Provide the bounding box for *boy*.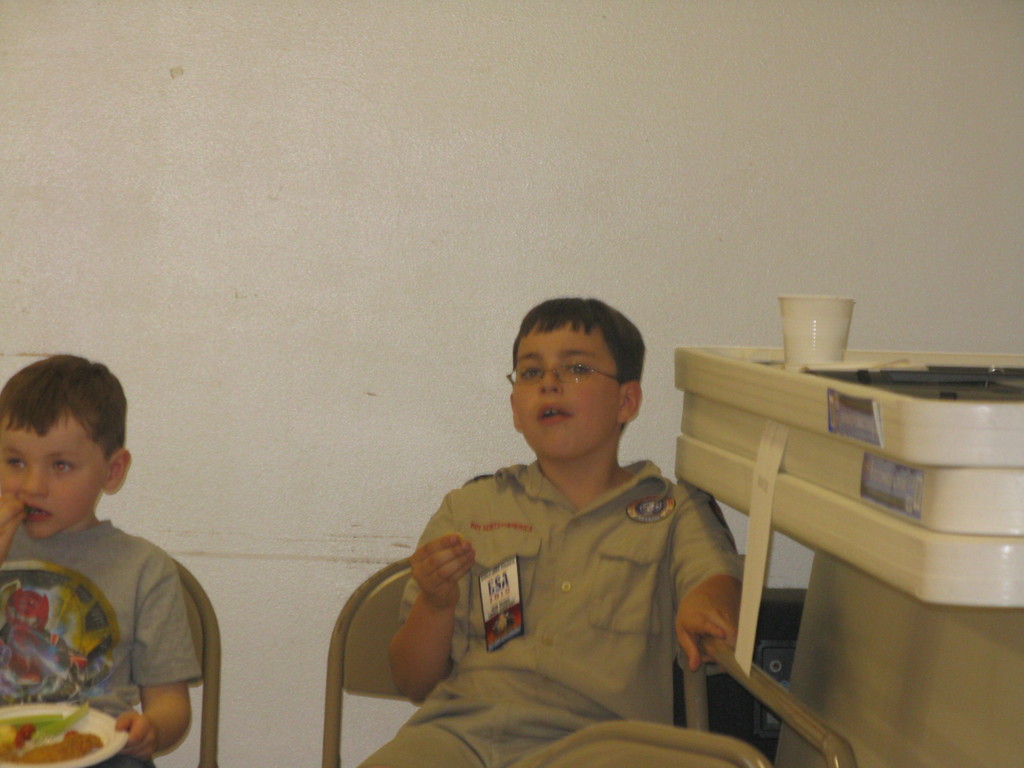
(3,349,214,753).
